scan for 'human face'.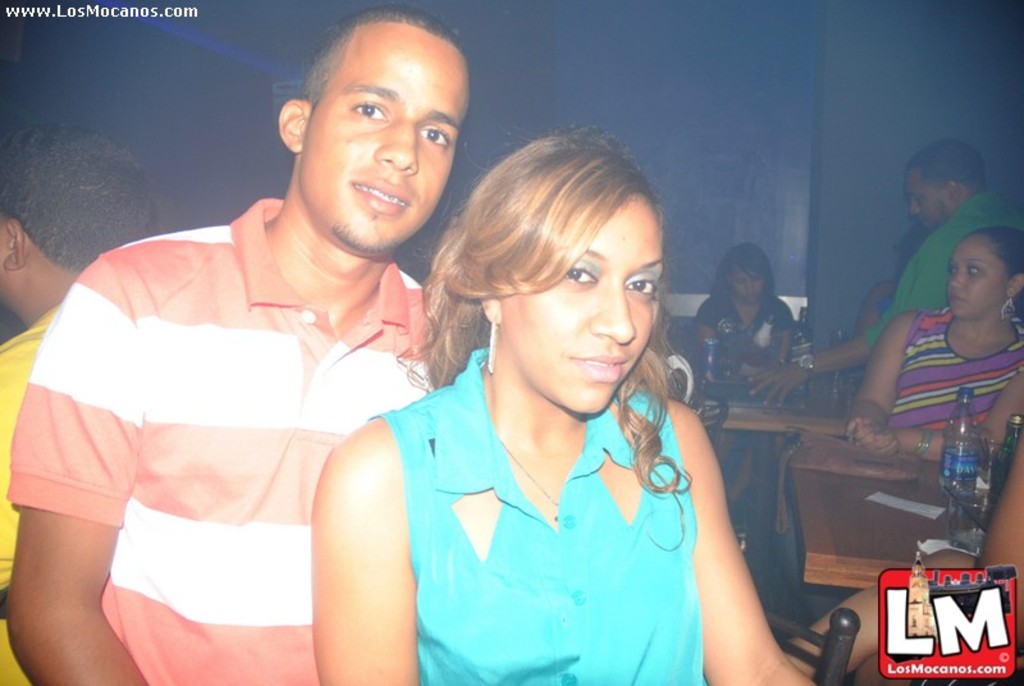
Scan result: (left=728, top=270, right=764, bottom=297).
